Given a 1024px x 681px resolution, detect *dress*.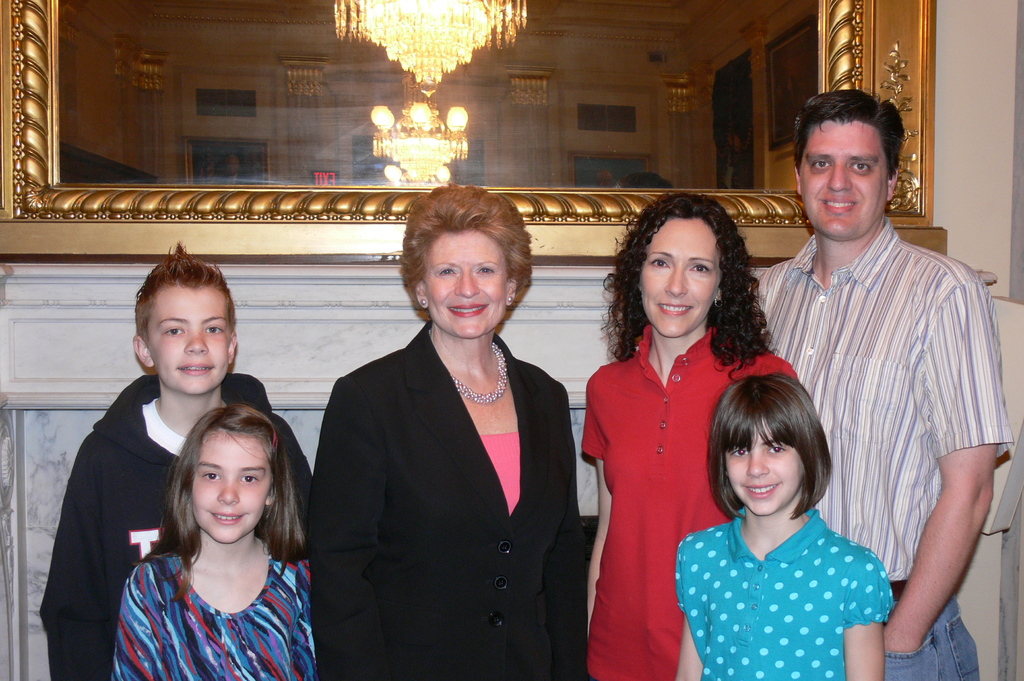
bbox(109, 506, 315, 667).
